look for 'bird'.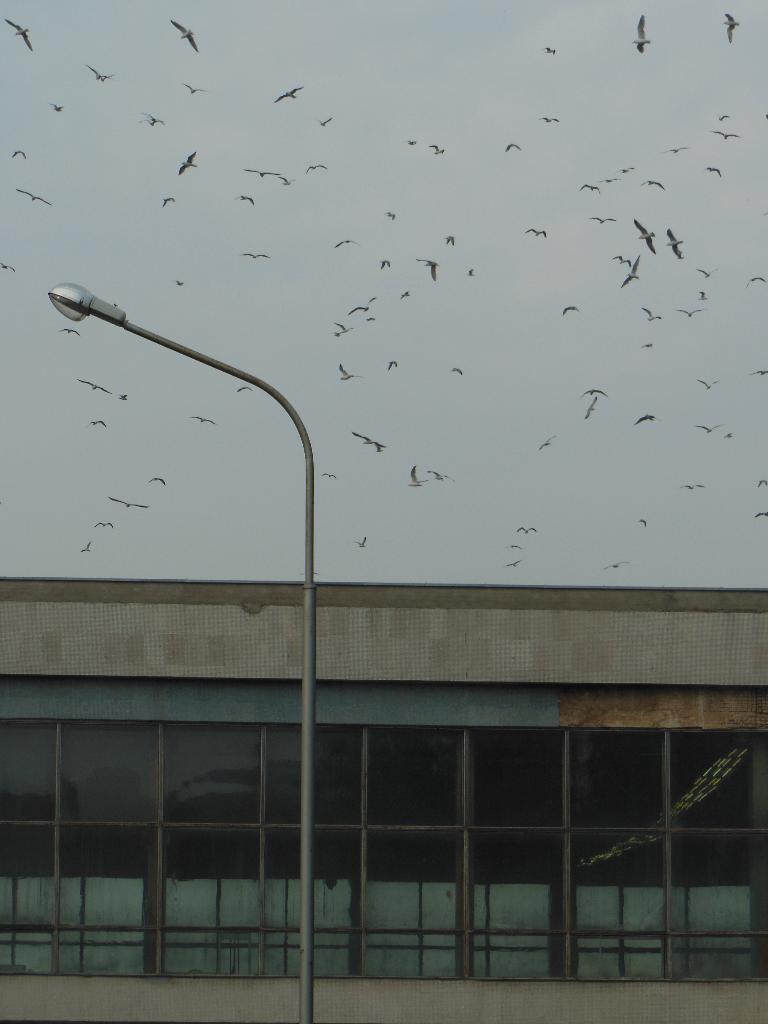
Found: left=633, top=218, right=665, bottom=260.
